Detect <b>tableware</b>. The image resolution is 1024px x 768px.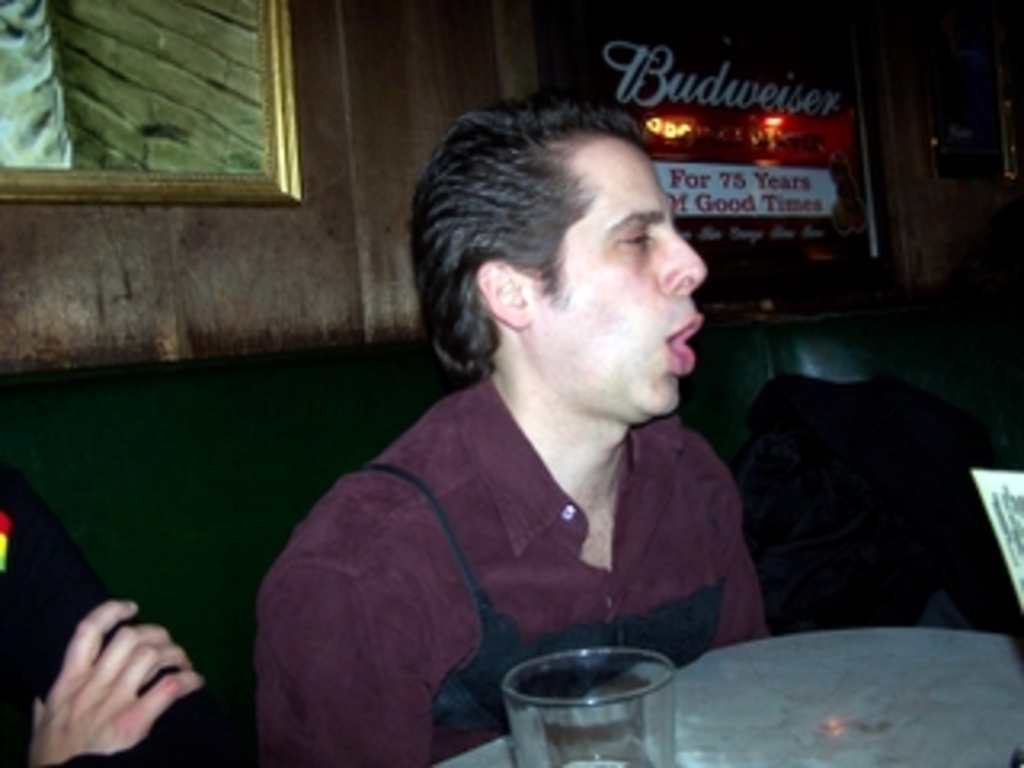
(506, 643, 701, 755).
